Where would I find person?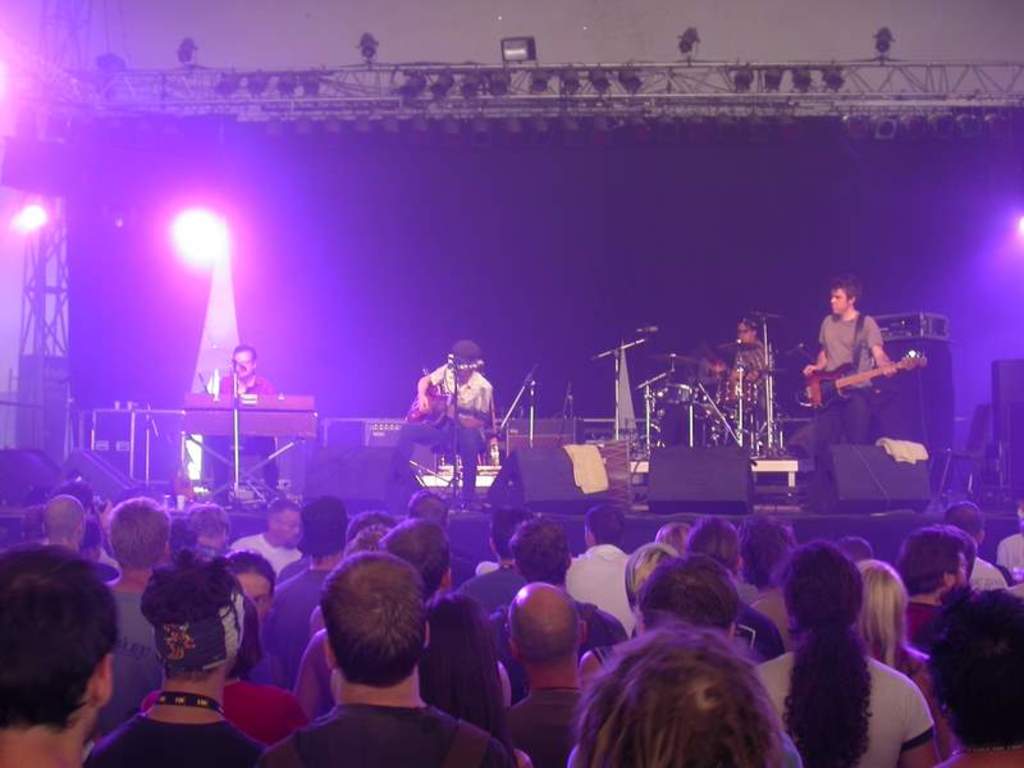
At bbox=(0, 541, 124, 767).
